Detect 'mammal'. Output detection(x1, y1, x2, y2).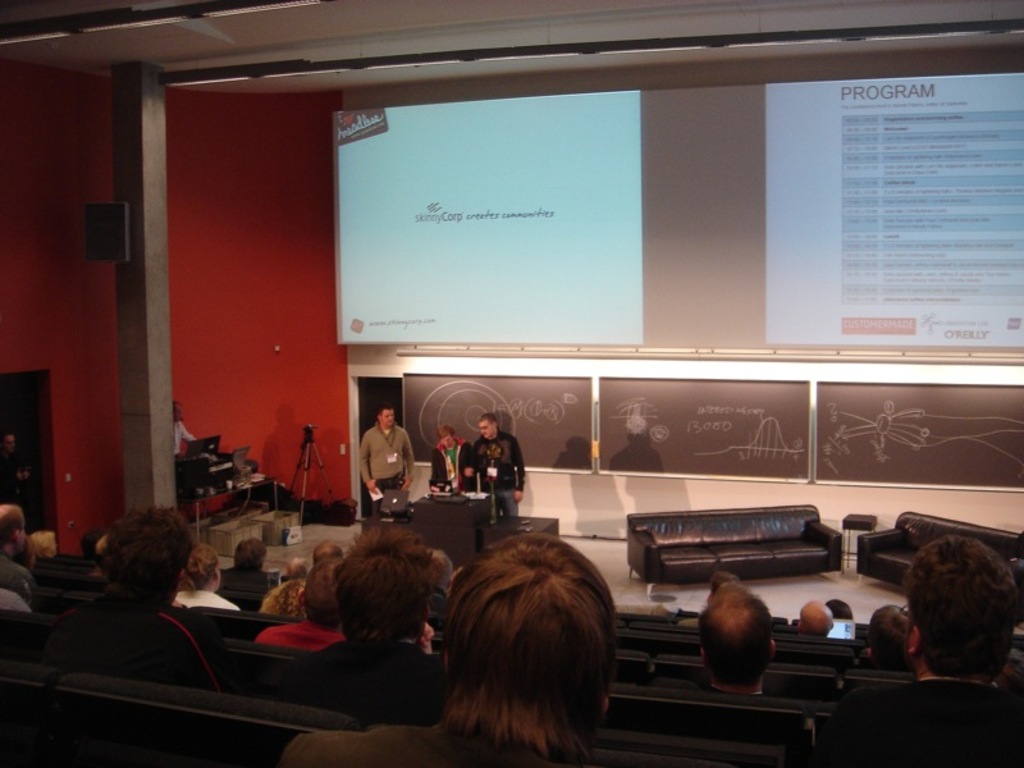
detection(790, 598, 836, 645).
